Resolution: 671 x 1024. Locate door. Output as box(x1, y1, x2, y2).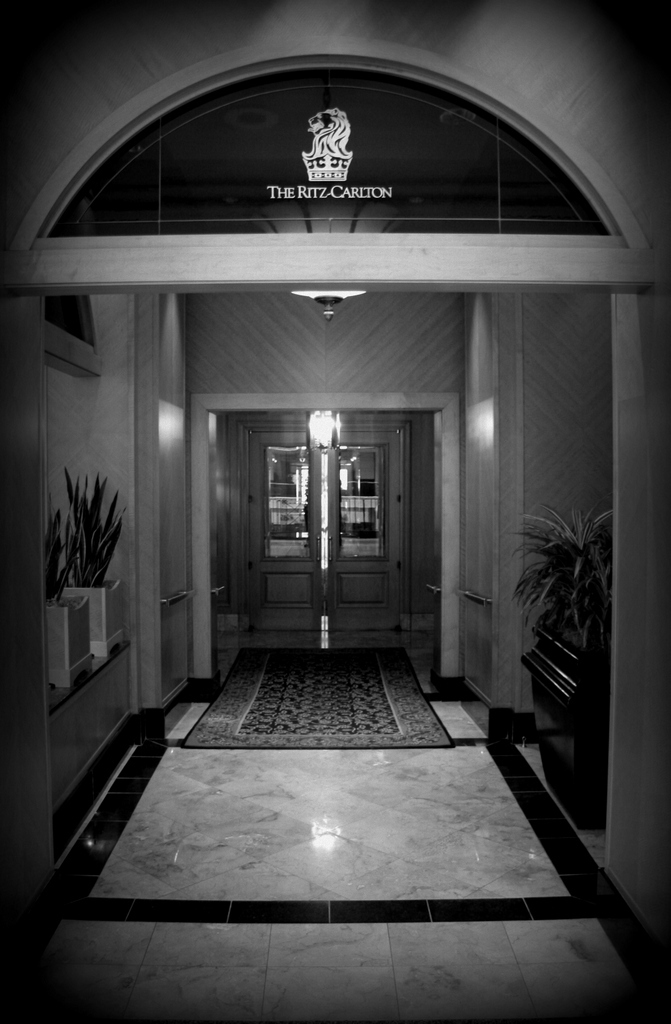
box(251, 437, 308, 620).
